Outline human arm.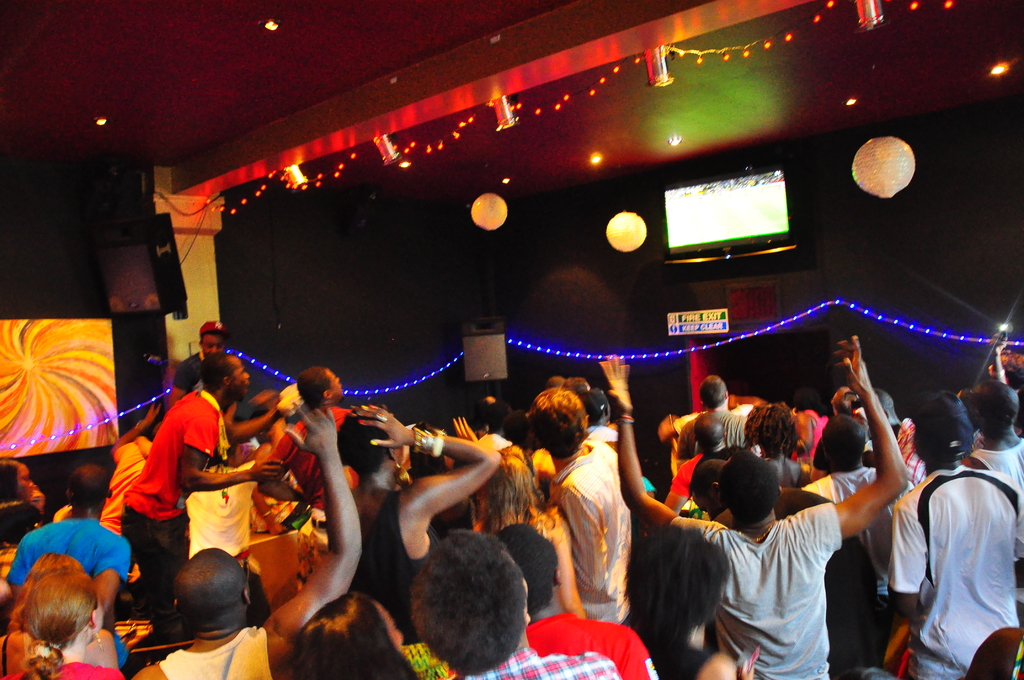
Outline: x1=884, y1=494, x2=925, y2=617.
